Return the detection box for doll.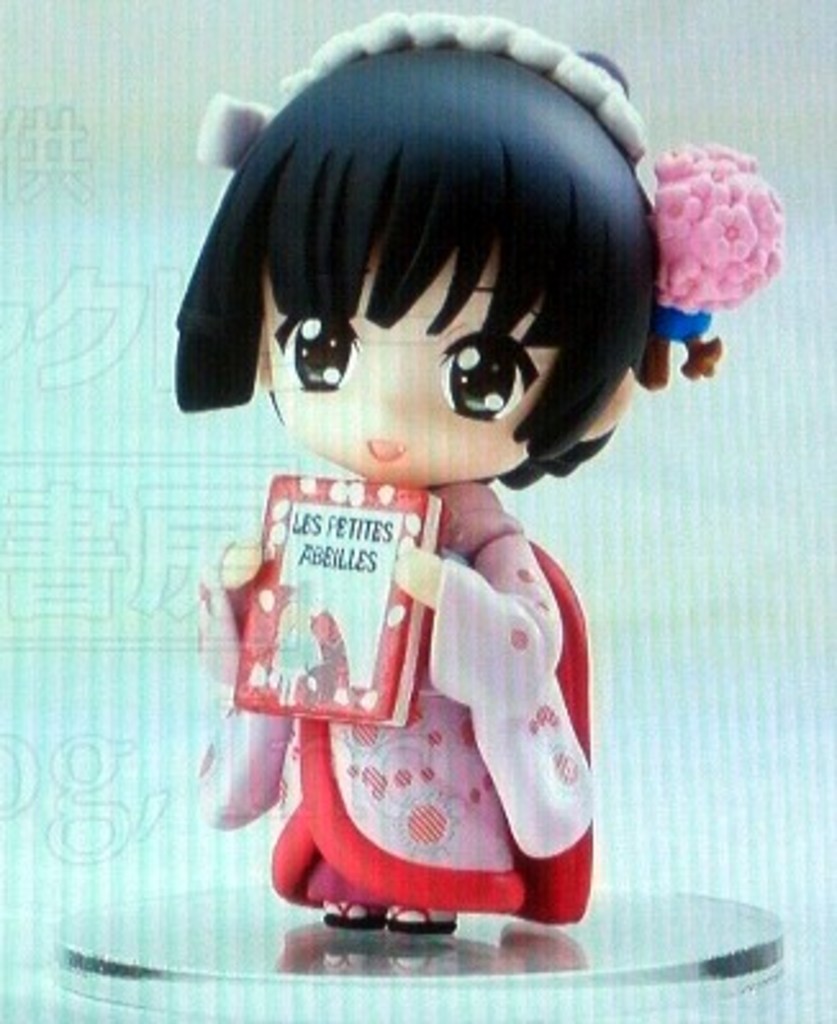
162 31 781 934.
